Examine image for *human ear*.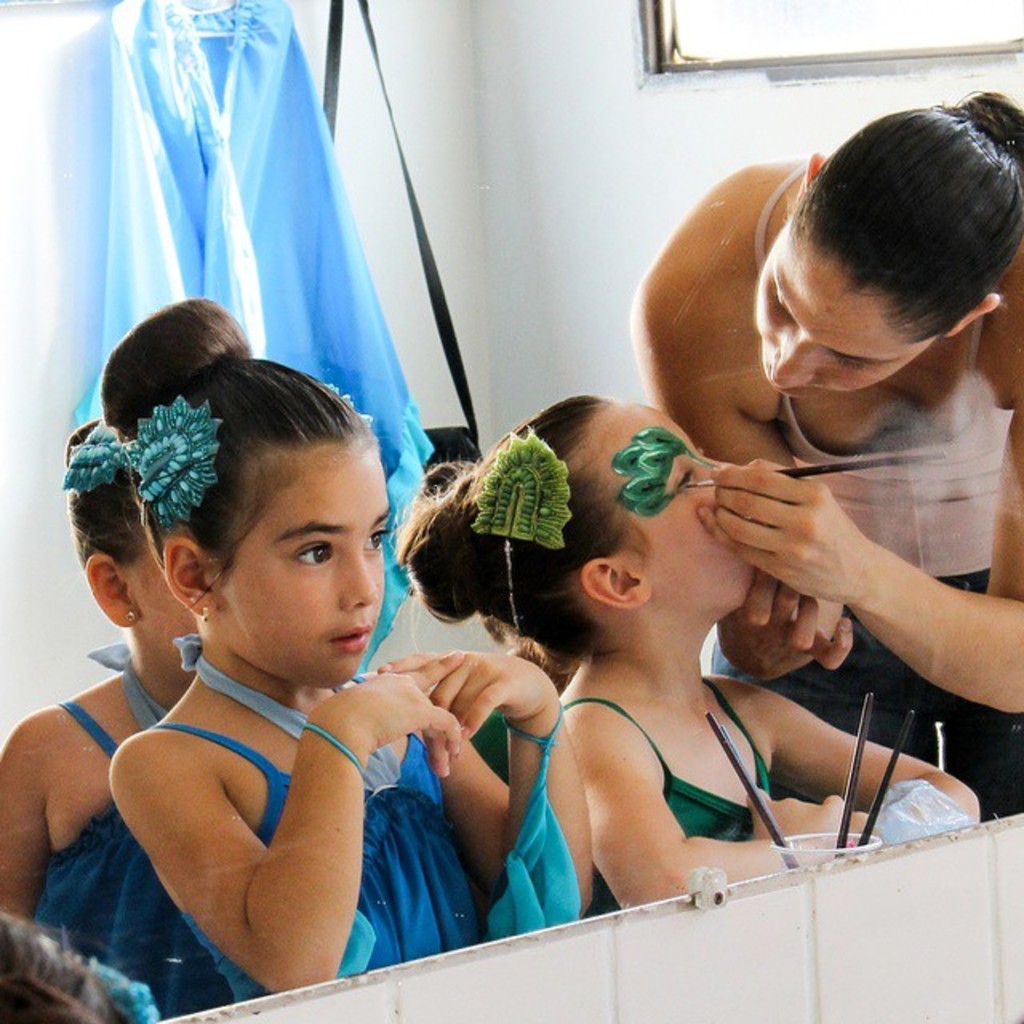
Examination result: [x1=805, y1=149, x2=822, y2=186].
